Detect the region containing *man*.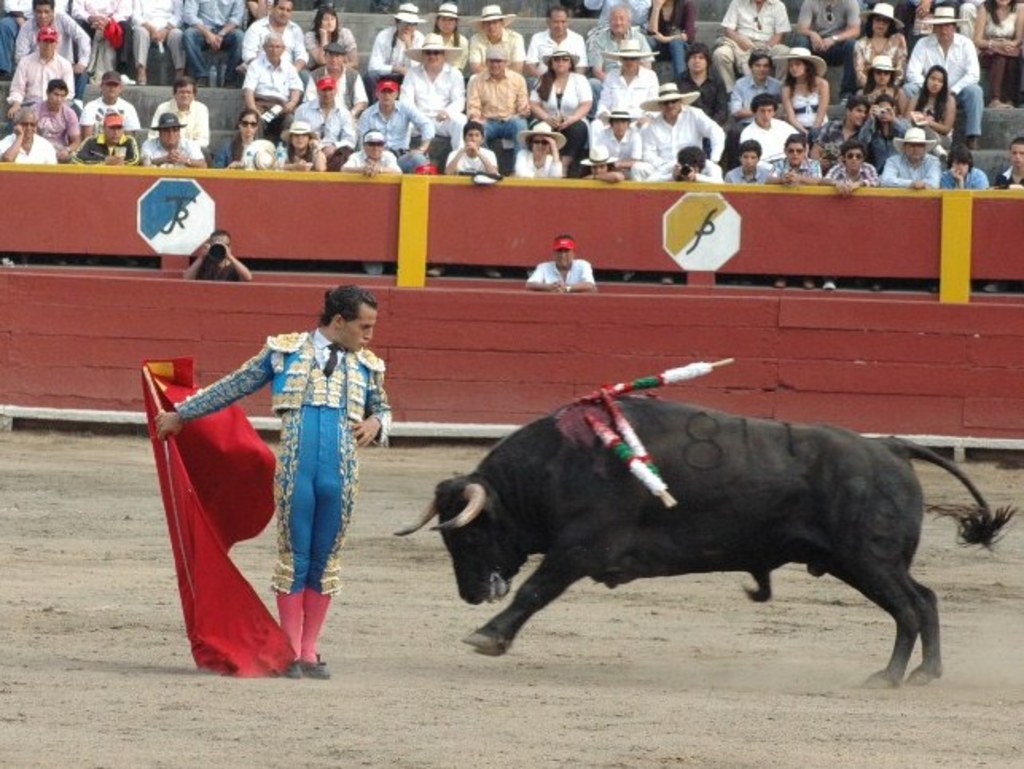
<bbox>188, 232, 248, 279</bbox>.
